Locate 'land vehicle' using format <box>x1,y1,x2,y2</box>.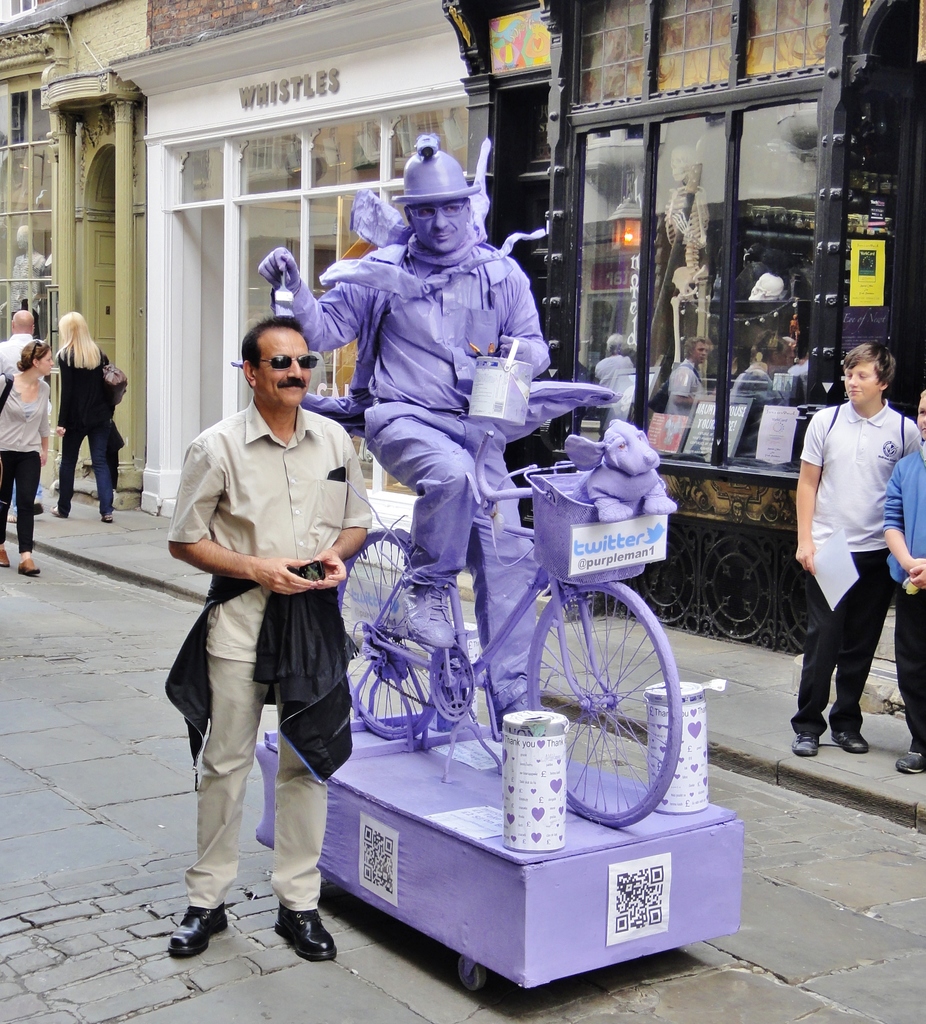
<box>336,426,684,823</box>.
